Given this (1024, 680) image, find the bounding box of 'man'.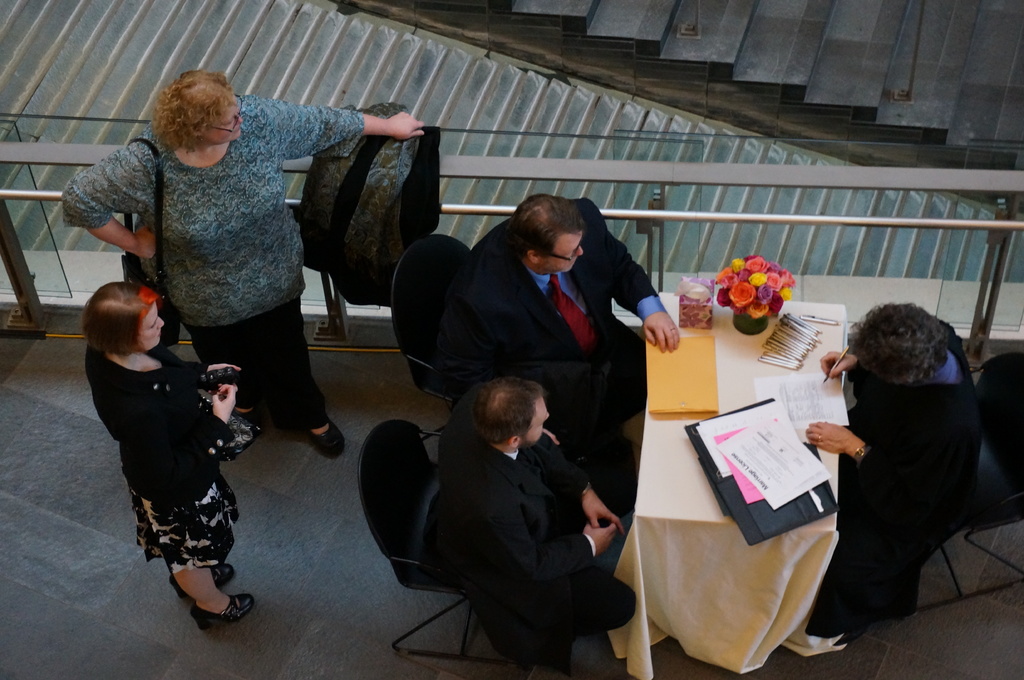
detection(447, 190, 680, 383).
